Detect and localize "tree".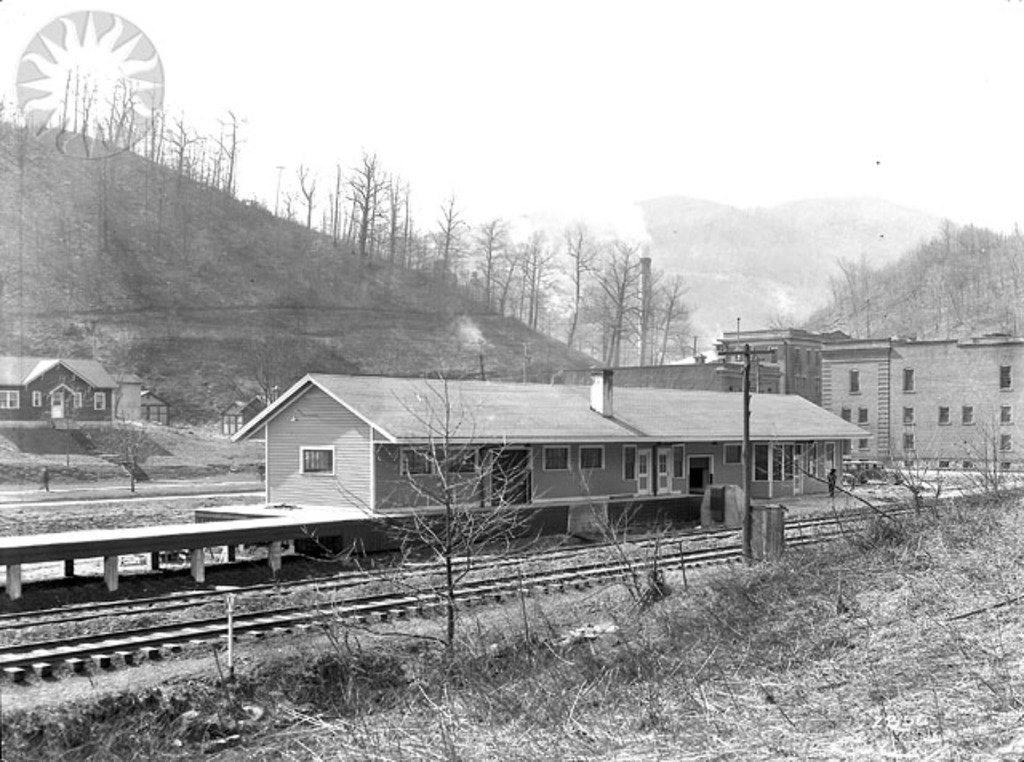
Localized at <bbox>251, 155, 286, 224</bbox>.
